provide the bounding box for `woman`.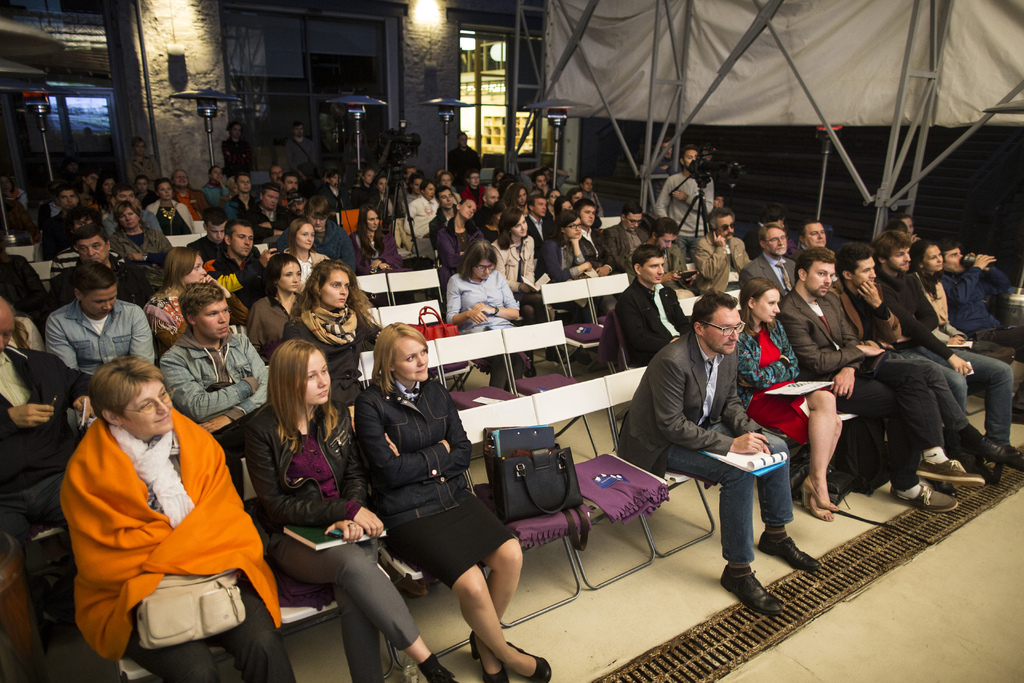
{"left": 113, "top": 201, "right": 164, "bottom": 276}.
